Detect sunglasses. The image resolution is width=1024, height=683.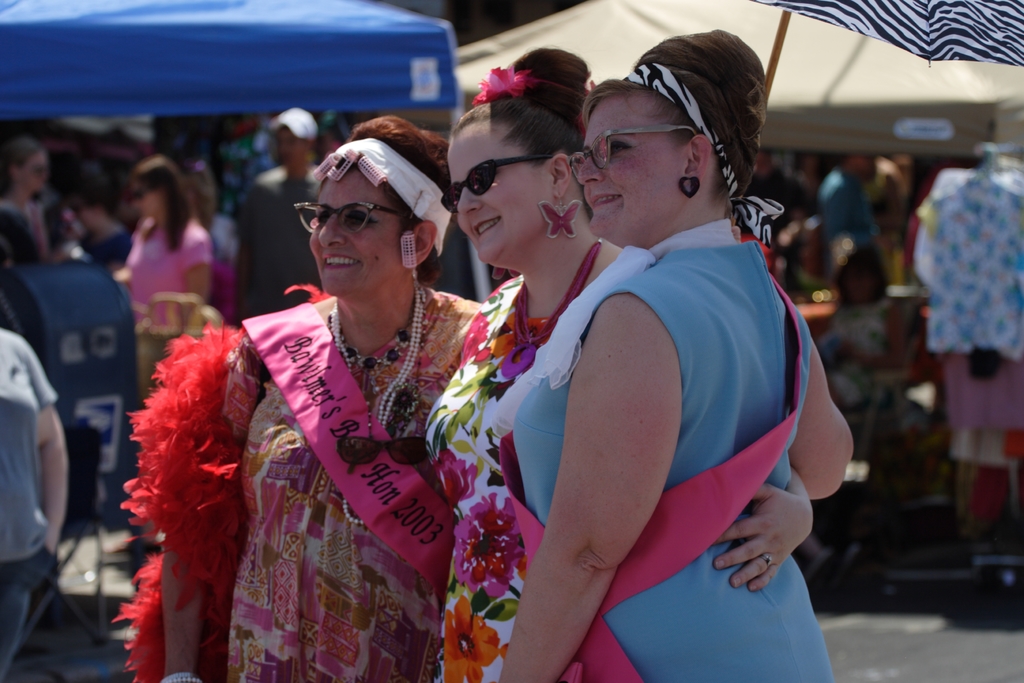
locate(294, 199, 412, 230).
